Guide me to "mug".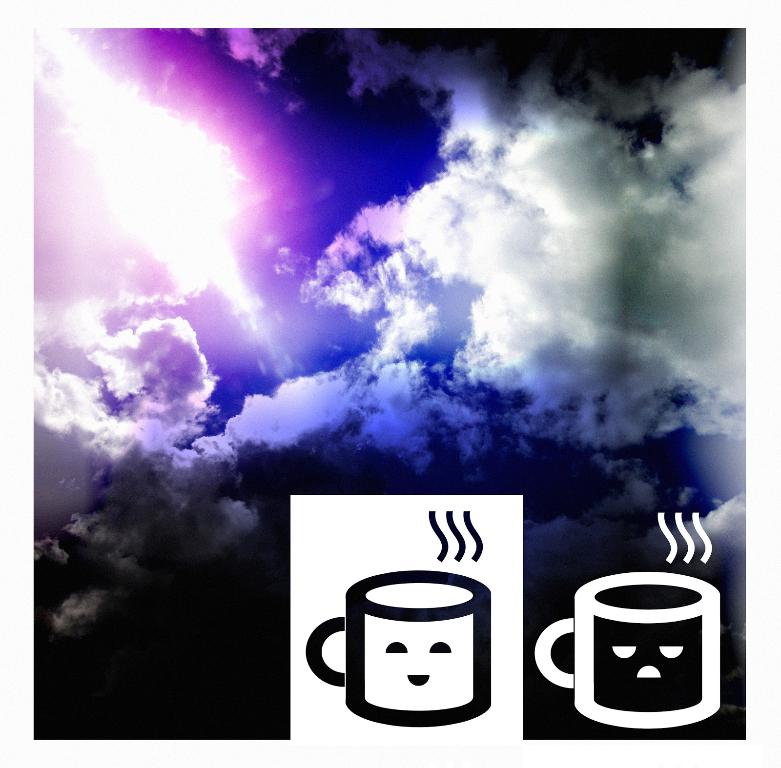
Guidance: bbox=[307, 566, 493, 727].
